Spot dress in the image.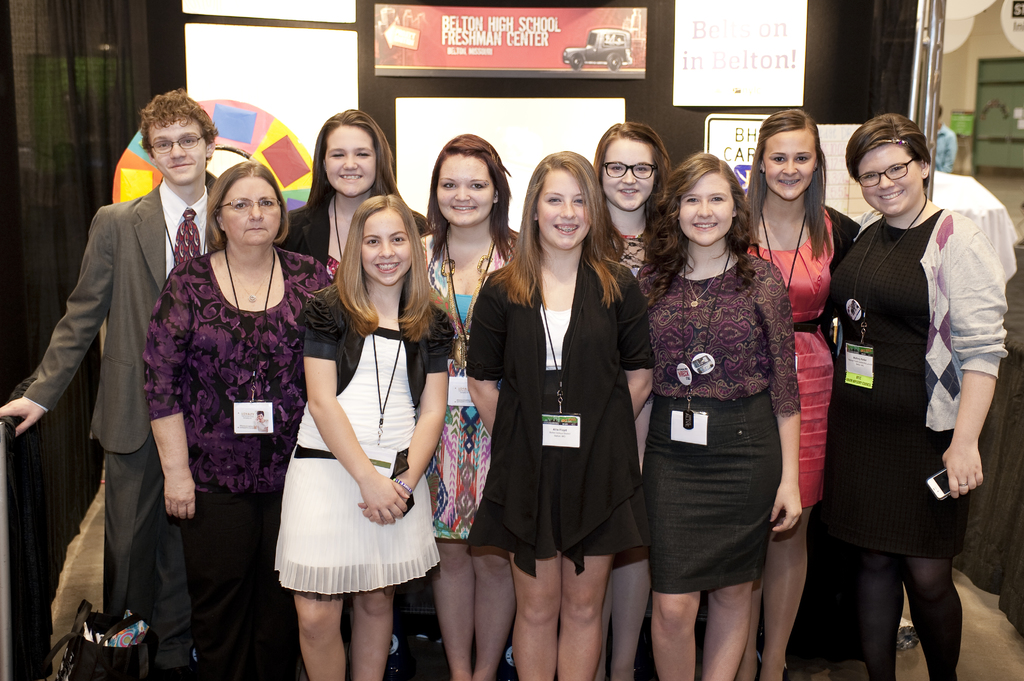
dress found at detection(420, 233, 521, 541).
